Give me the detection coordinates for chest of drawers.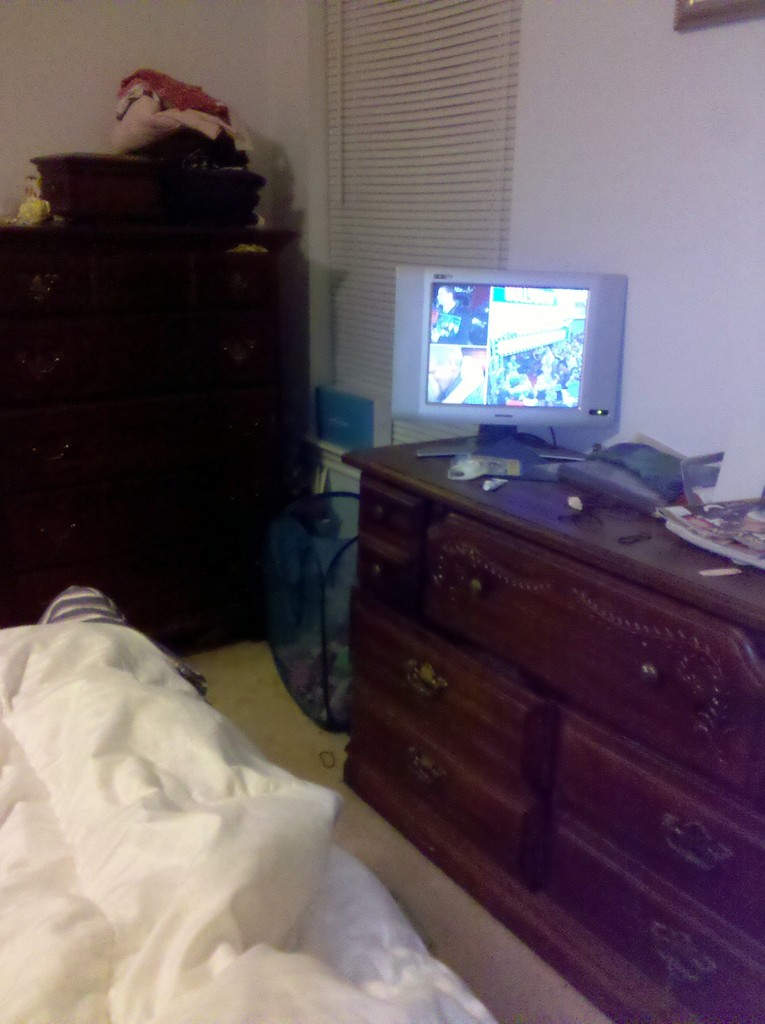
bbox=(341, 436, 764, 1023).
